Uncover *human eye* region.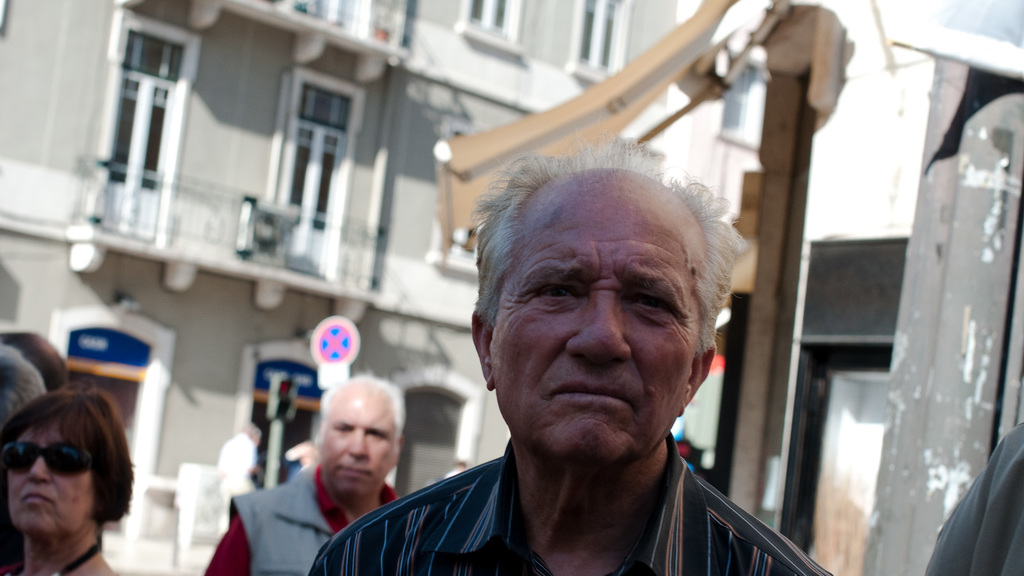
Uncovered: [537, 282, 580, 309].
